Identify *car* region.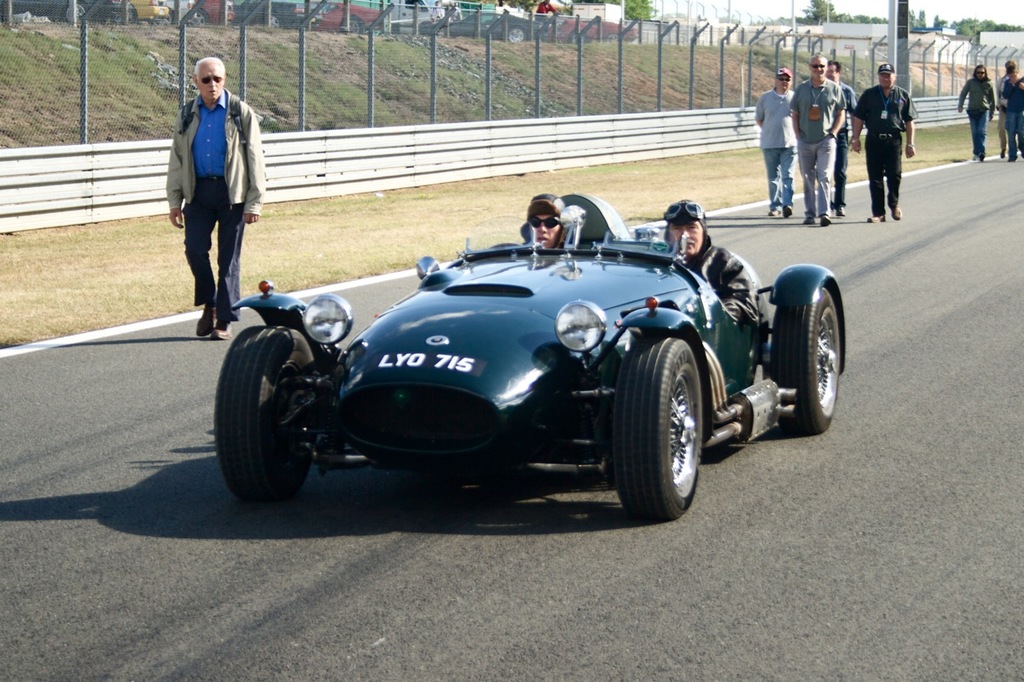
Region: BBox(554, 18, 638, 44).
